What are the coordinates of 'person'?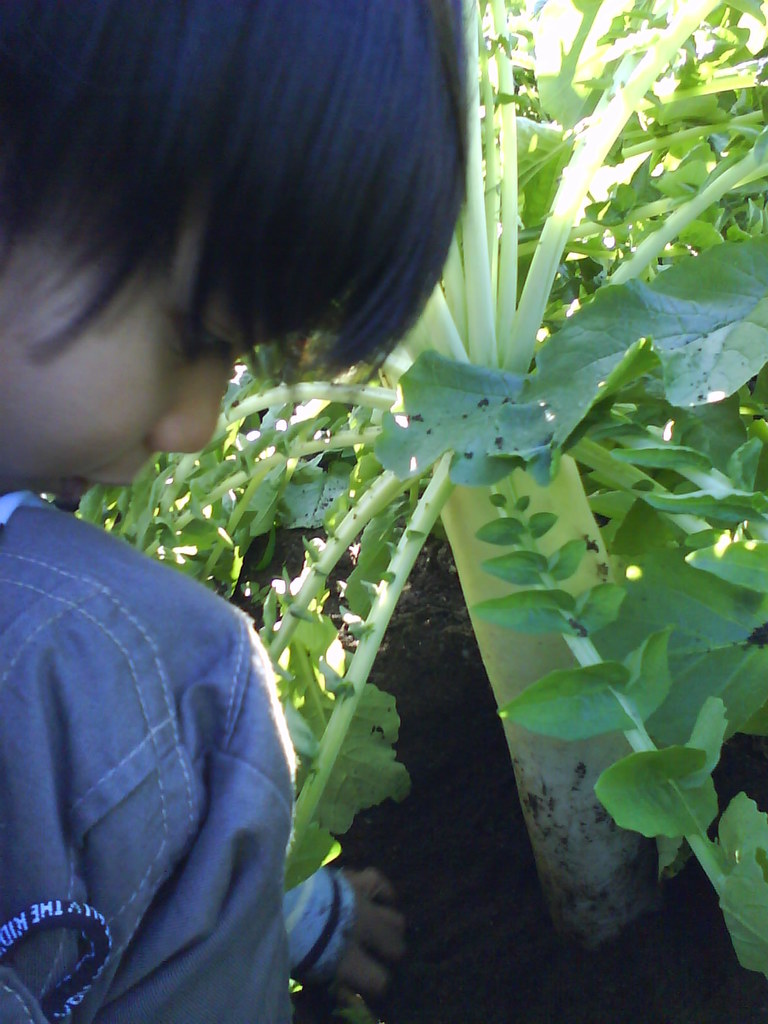
<box>0,0,472,1023</box>.
